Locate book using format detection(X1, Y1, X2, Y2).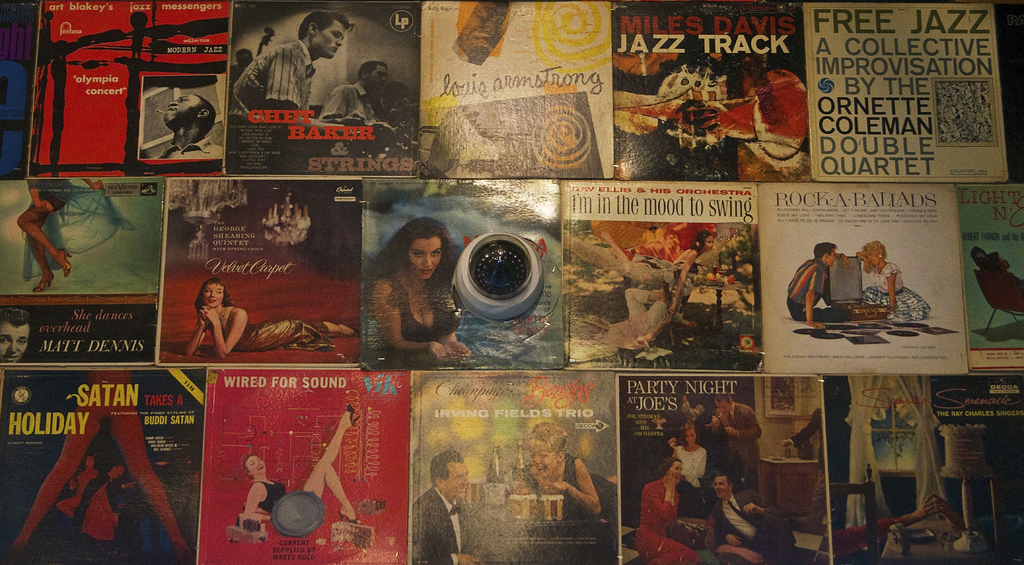
detection(0, 370, 203, 564).
